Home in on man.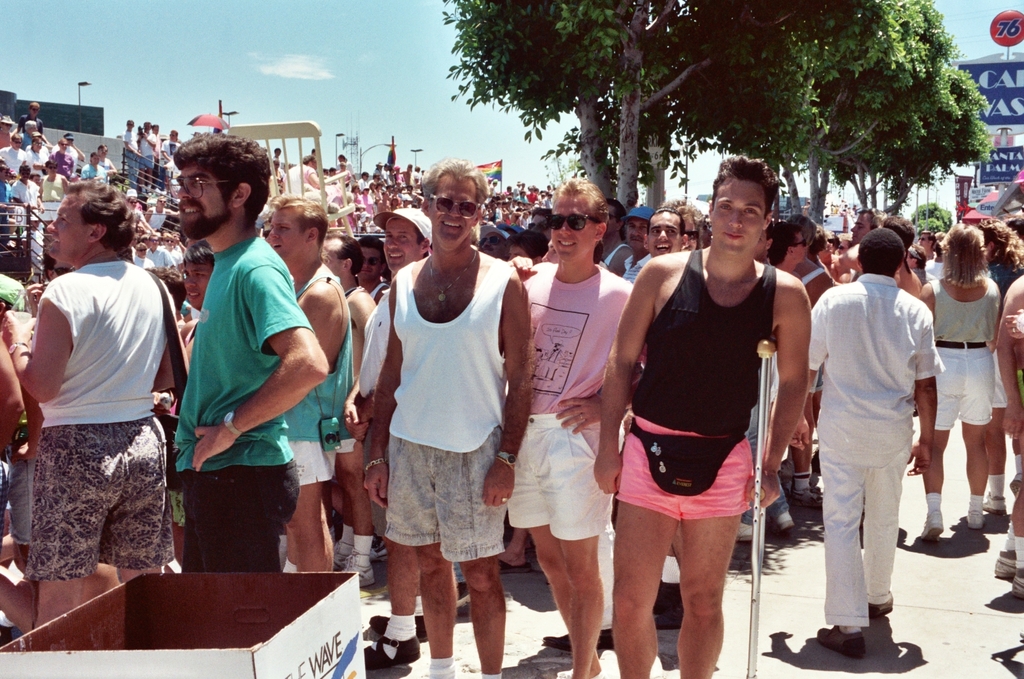
Homed in at region(627, 204, 647, 285).
